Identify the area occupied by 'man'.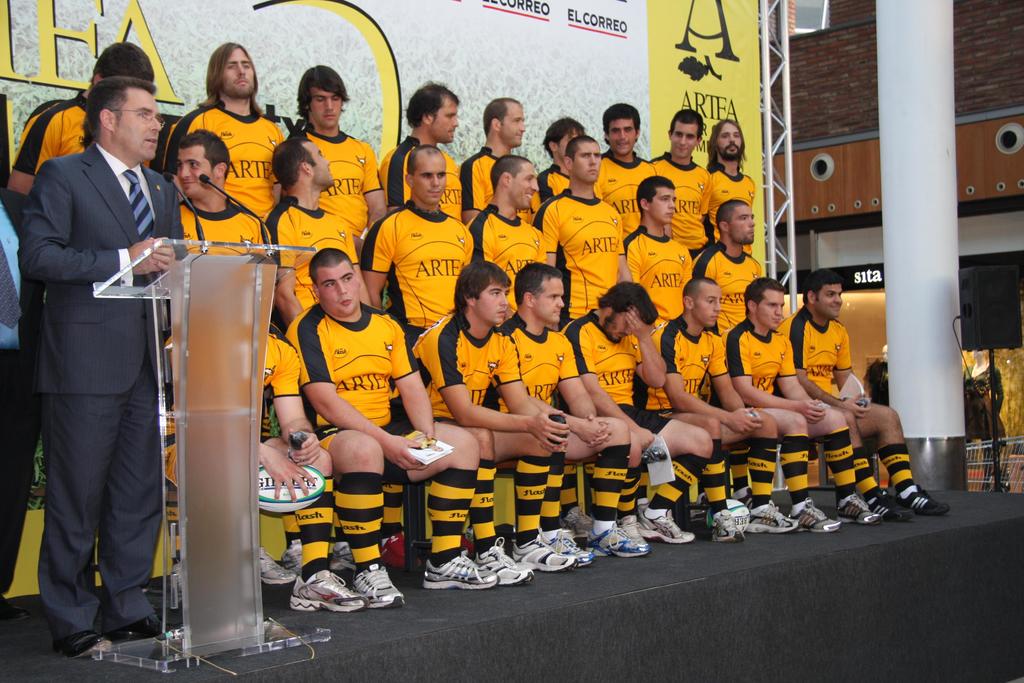
Area: box=[6, 41, 150, 195].
